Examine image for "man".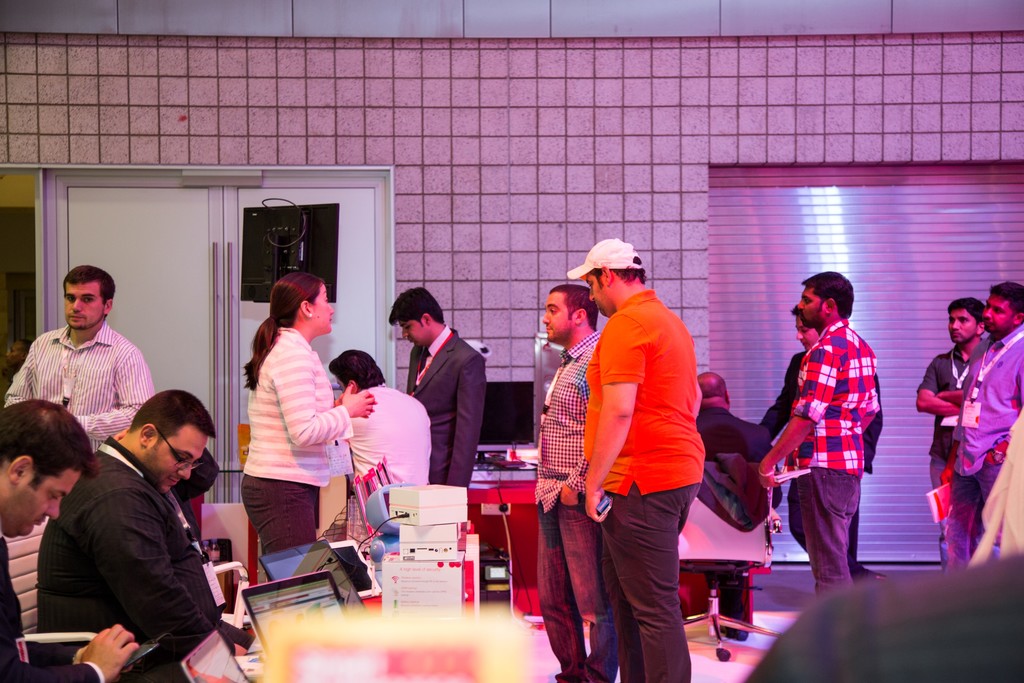
Examination result: 575:227:722:682.
